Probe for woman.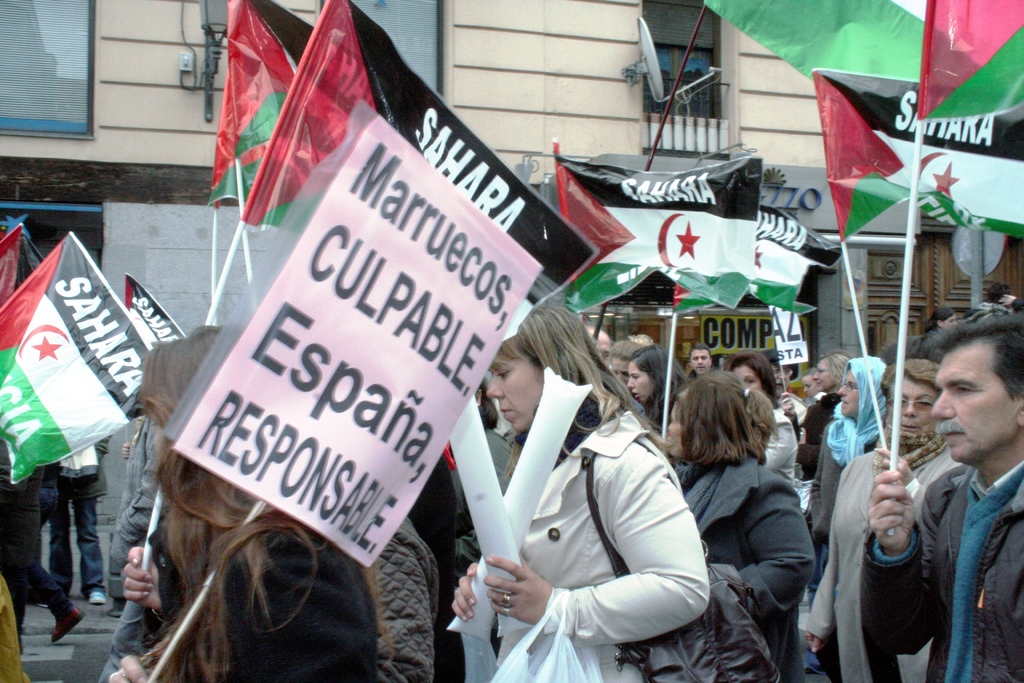
Probe result: x1=680 y1=376 x2=812 y2=682.
